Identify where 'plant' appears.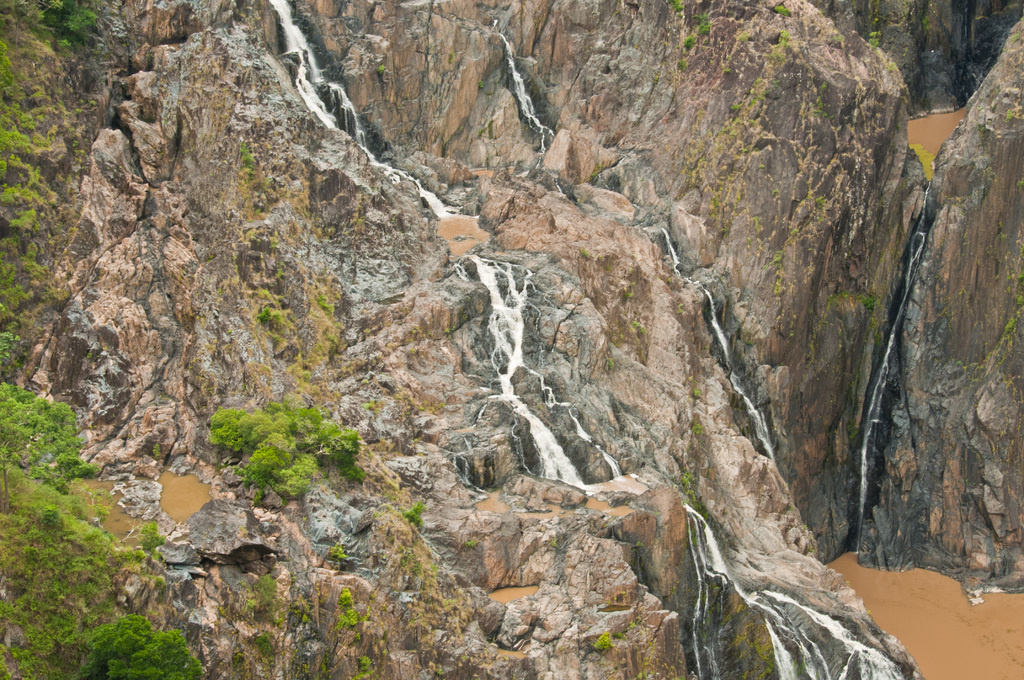
Appears at (x1=802, y1=521, x2=811, y2=534).
